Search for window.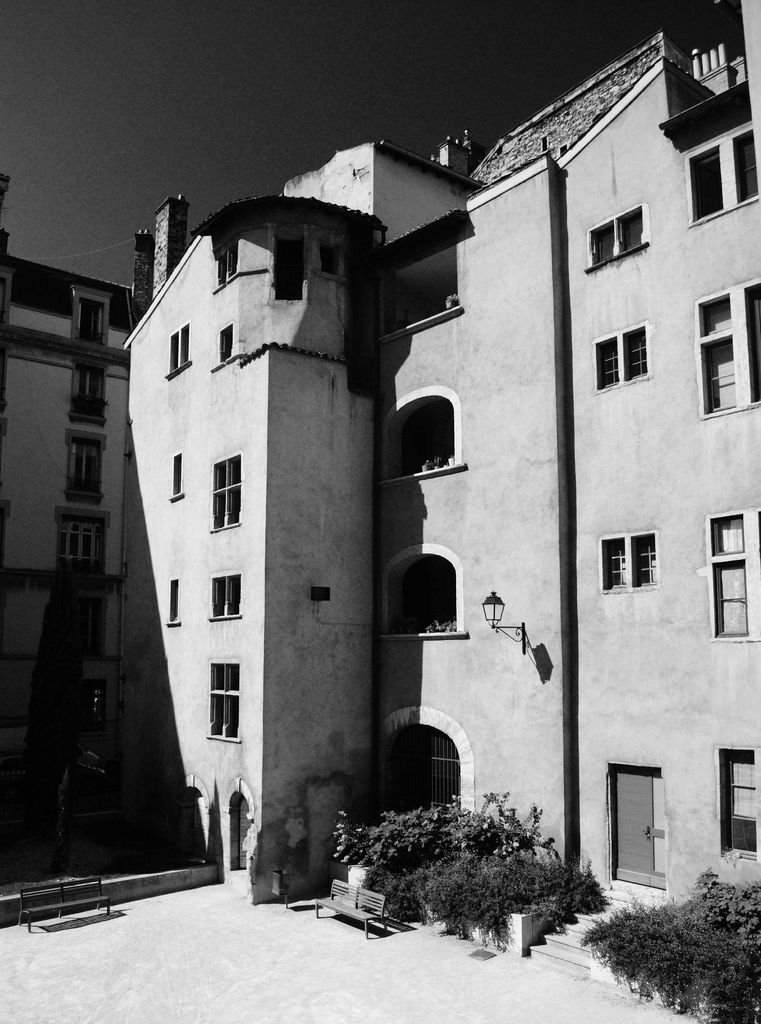
Found at Rect(203, 664, 247, 742).
